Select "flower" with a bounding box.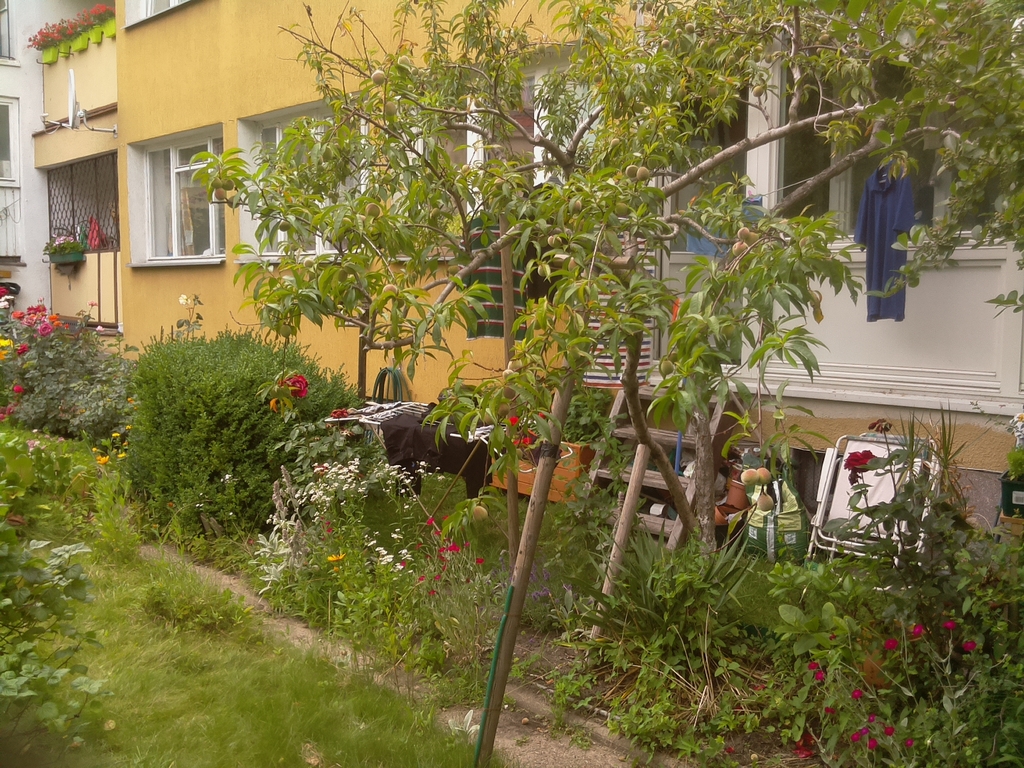
865,737,880,749.
